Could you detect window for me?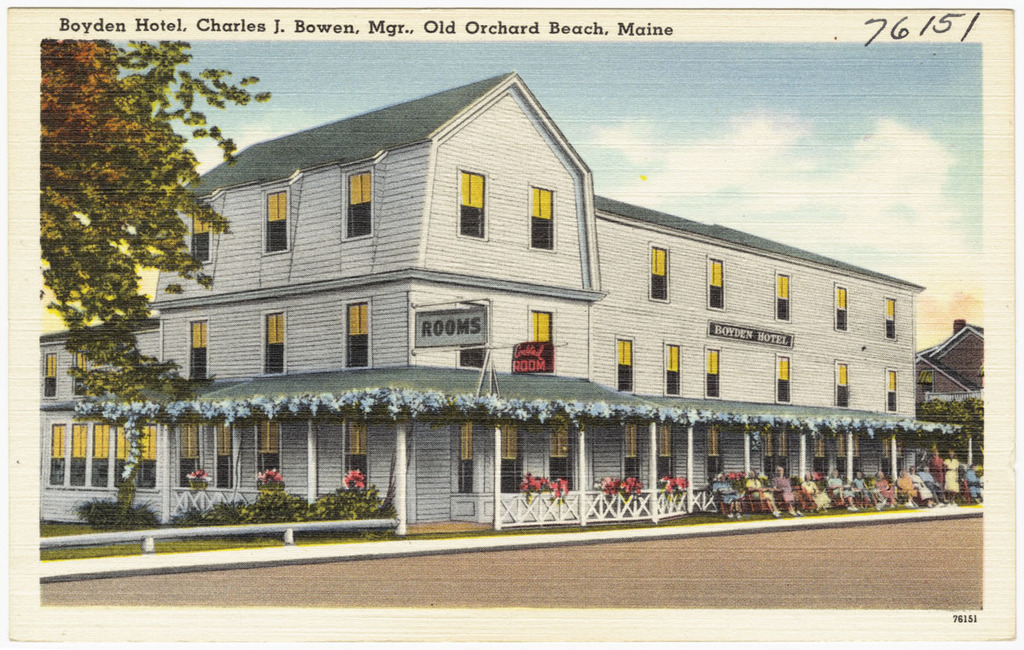
Detection result: bbox=[256, 421, 282, 483].
